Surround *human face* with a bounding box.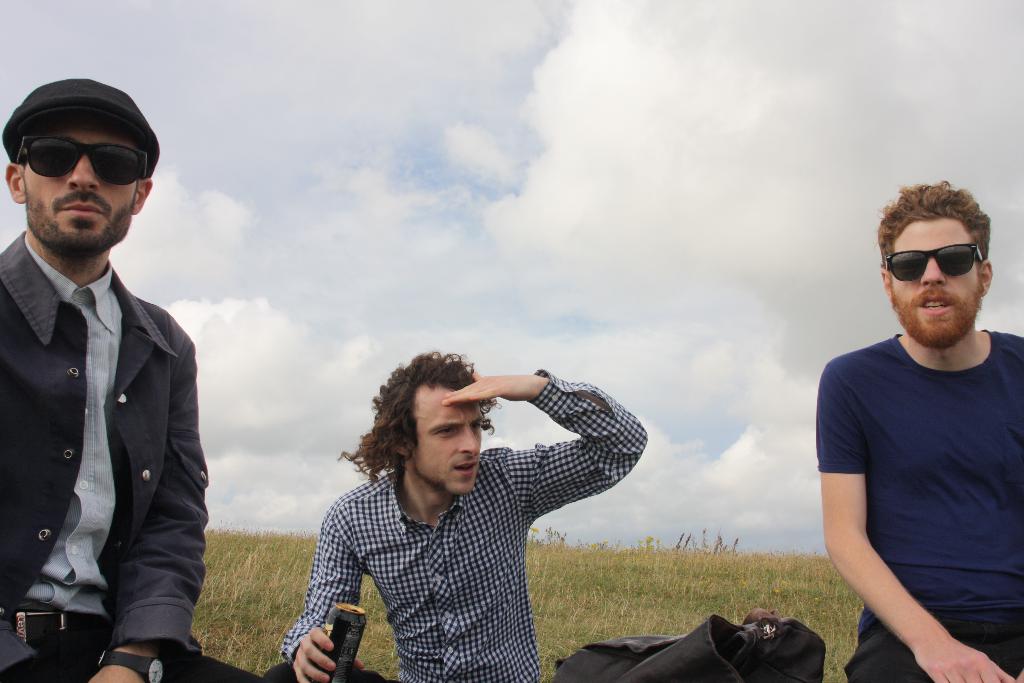
(27, 119, 137, 251).
